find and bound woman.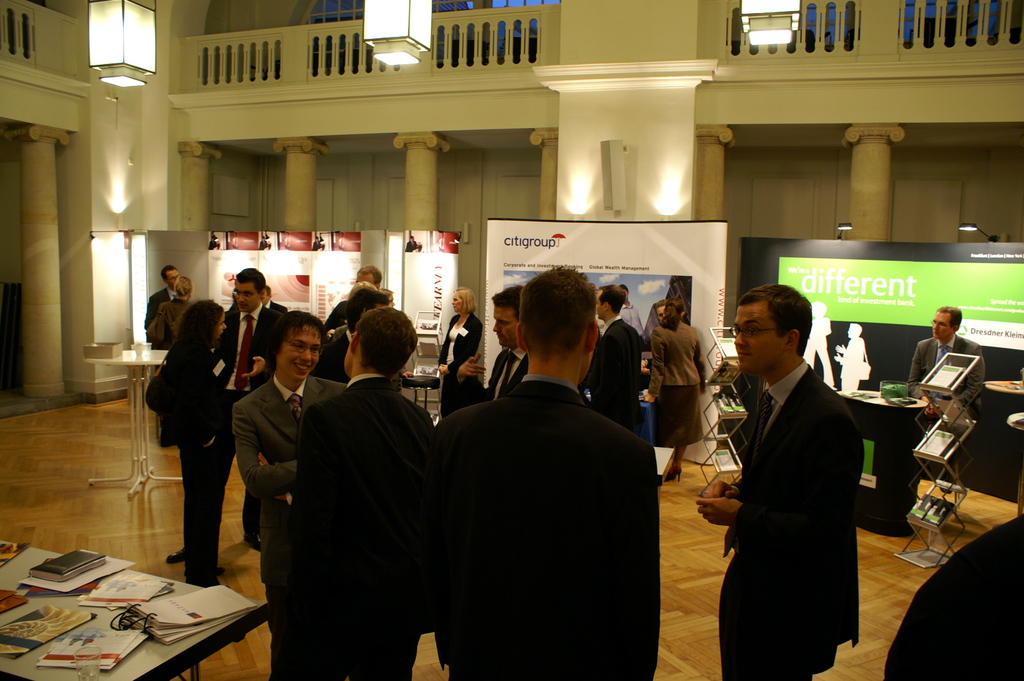
Bound: detection(145, 285, 232, 596).
